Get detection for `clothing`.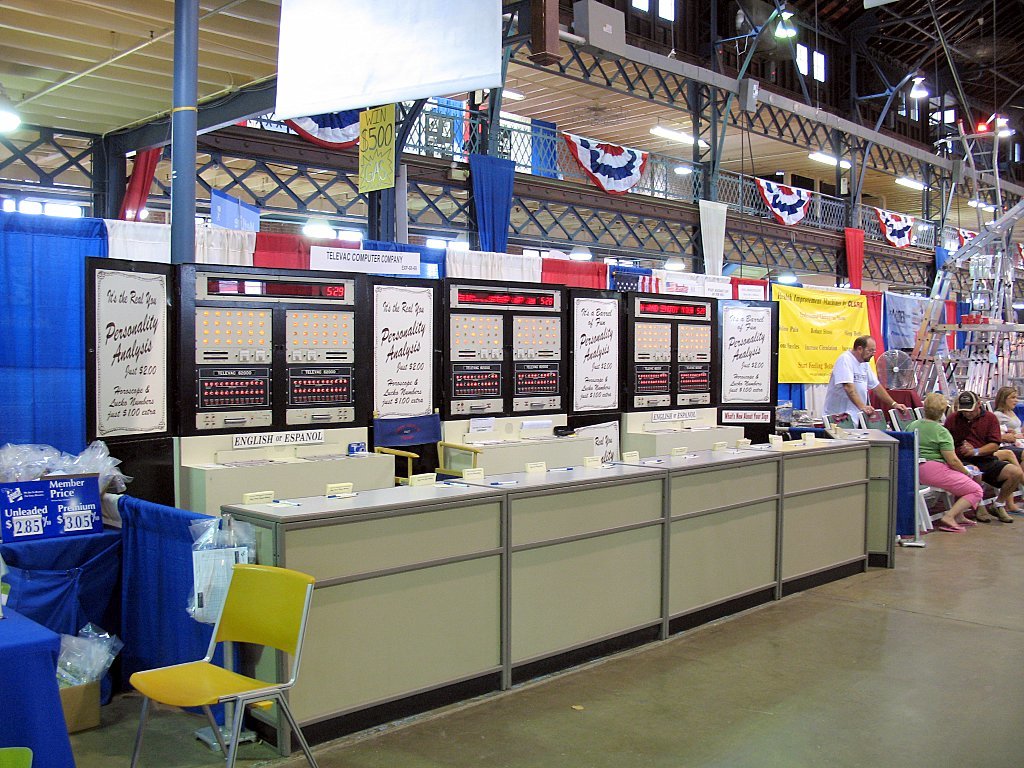
Detection: 820,348,882,427.
